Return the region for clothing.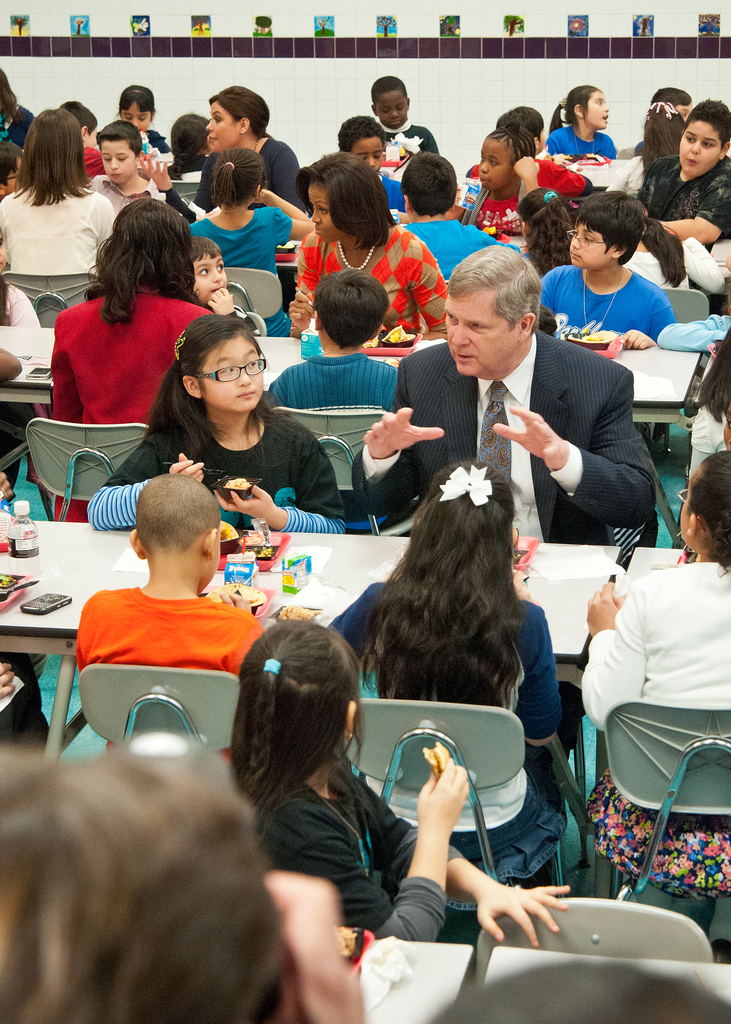
BBox(74, 584, 265, 680).
